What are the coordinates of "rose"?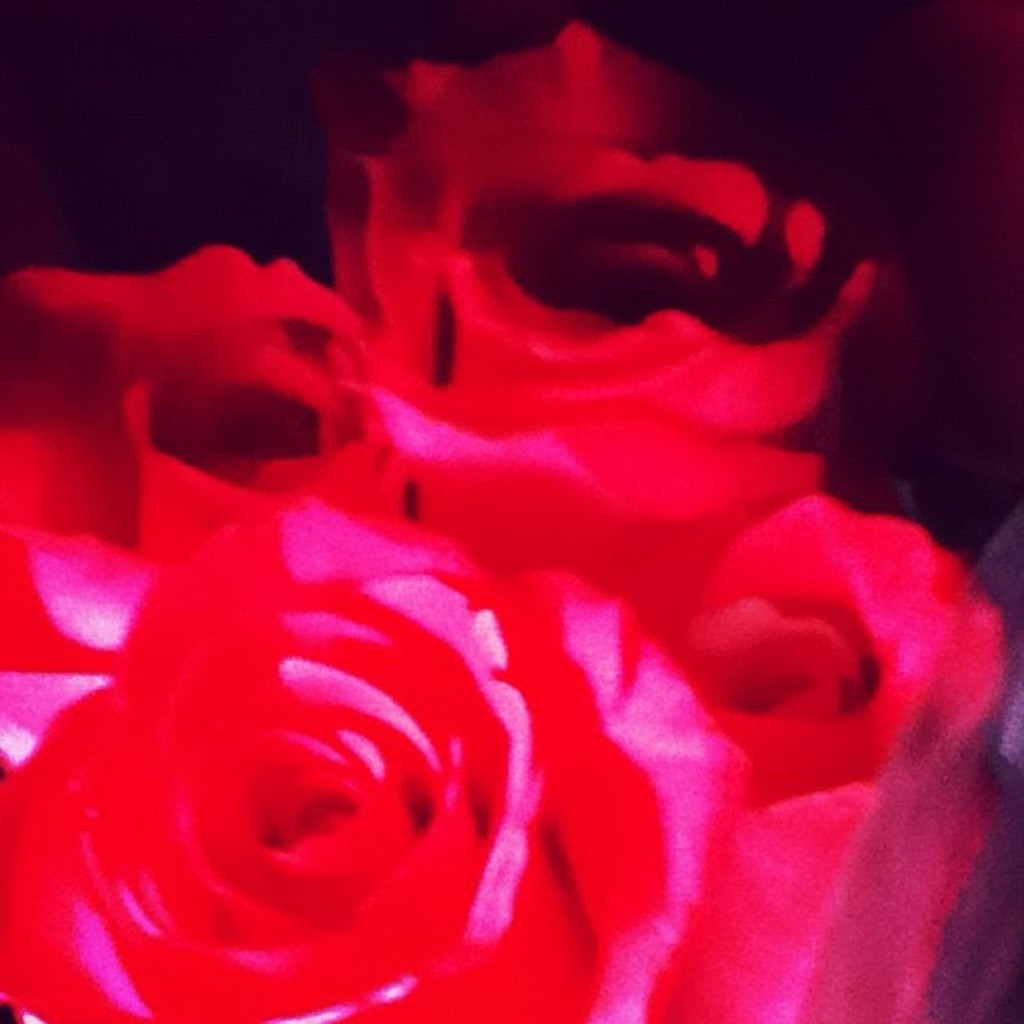
0 519 728 1022.
